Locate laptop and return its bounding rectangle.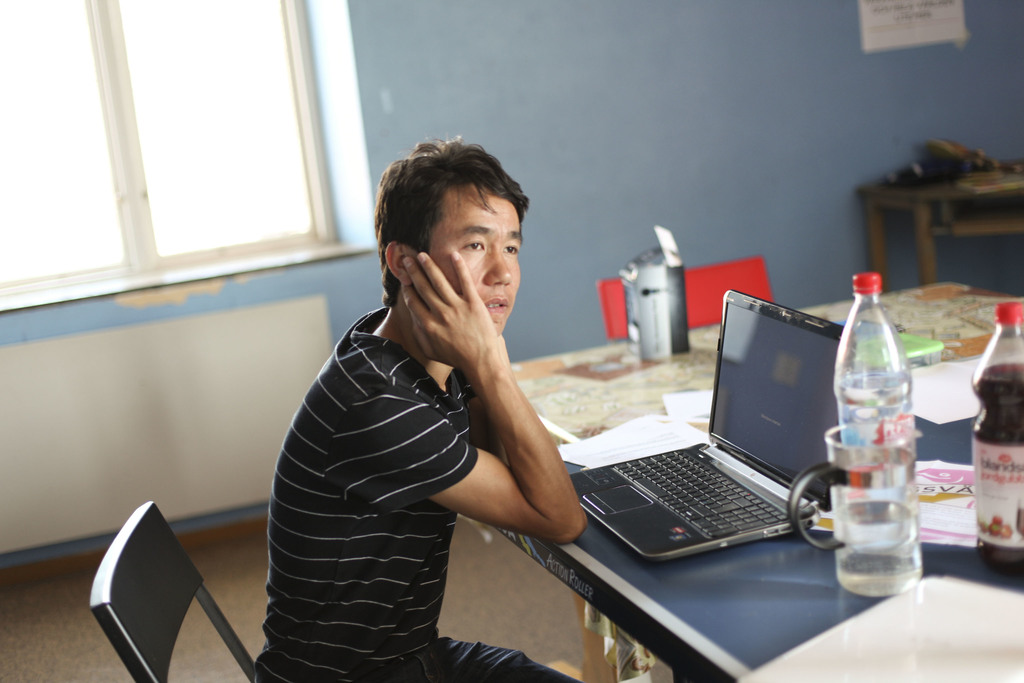
579:304:856:573.
